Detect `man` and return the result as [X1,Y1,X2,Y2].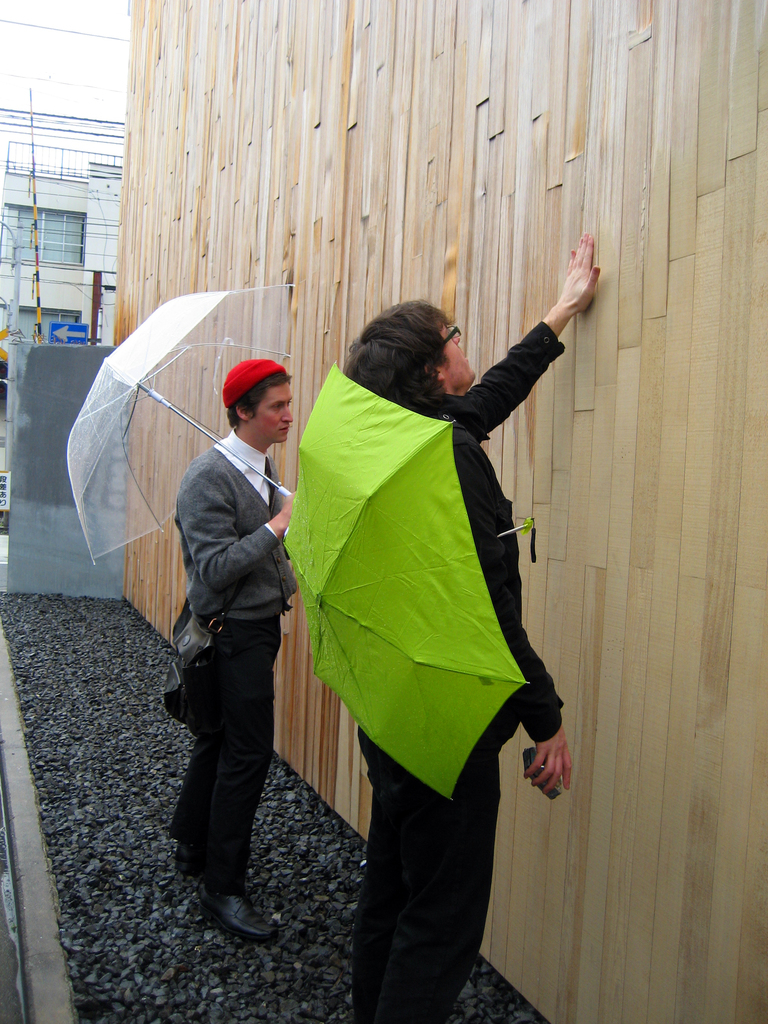
[148,343,322,949].
